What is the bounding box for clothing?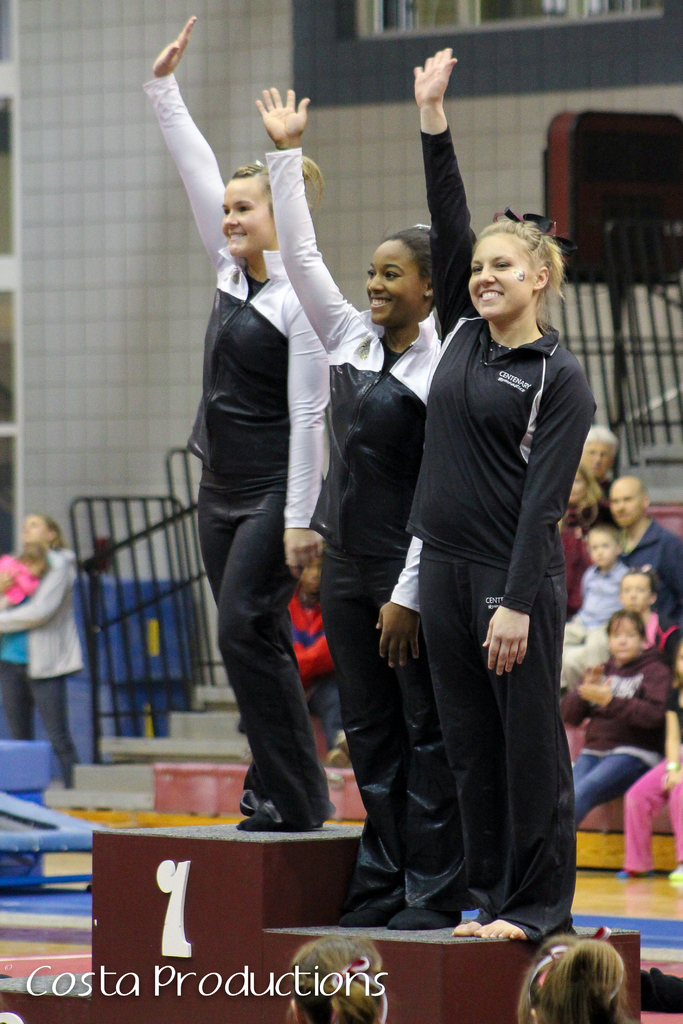
x1=621, y1=518, x2=682, y2=623.
